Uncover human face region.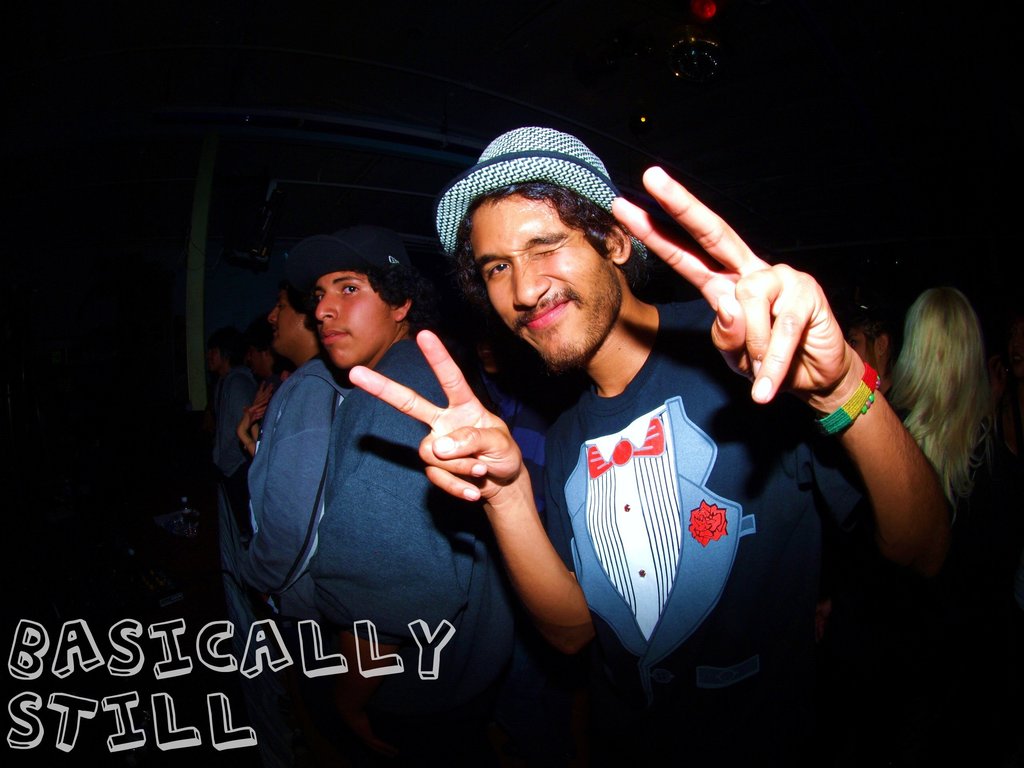
Uncovered: 269,289,305,360.
